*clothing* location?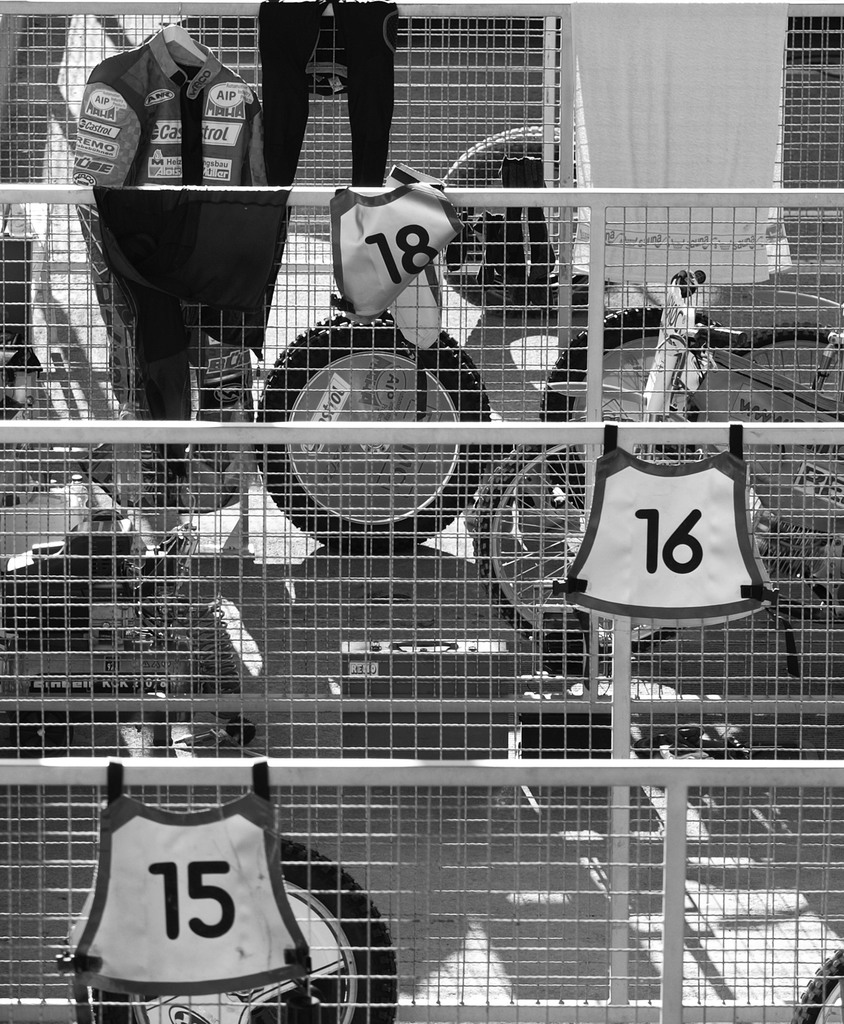
247/0/375/179
